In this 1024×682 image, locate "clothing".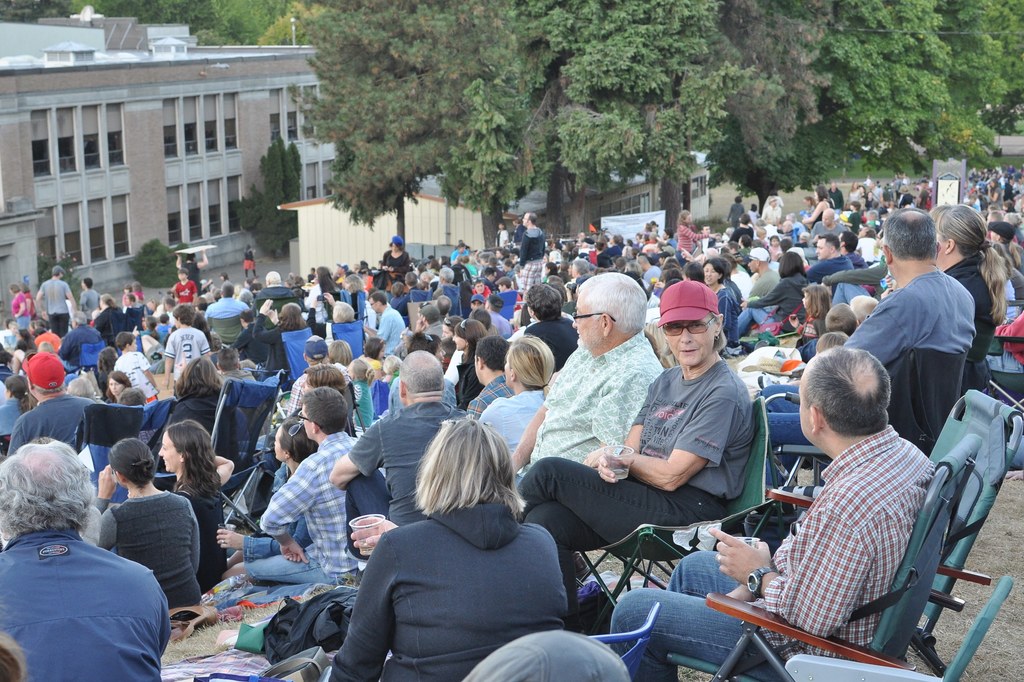
Bounding box: box=[168, 390, 238, 454].
